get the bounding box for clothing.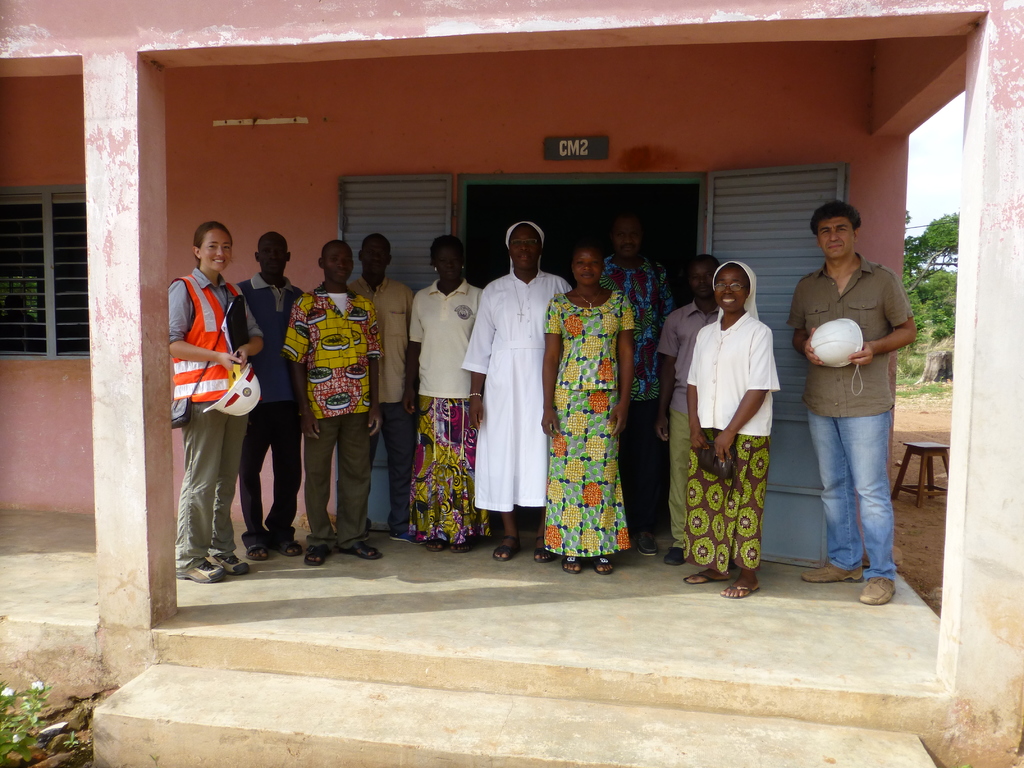
(left=785, top=241, right=915, bottom=576).
